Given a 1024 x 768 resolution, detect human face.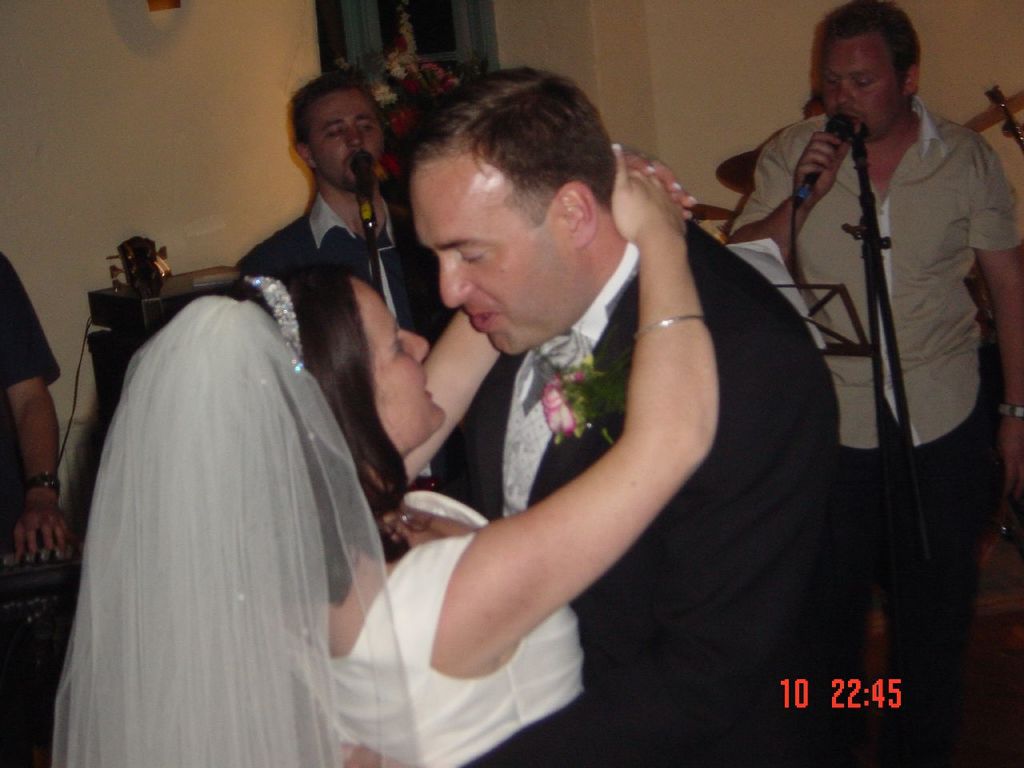
bbox(310, 87, 382, 190).
